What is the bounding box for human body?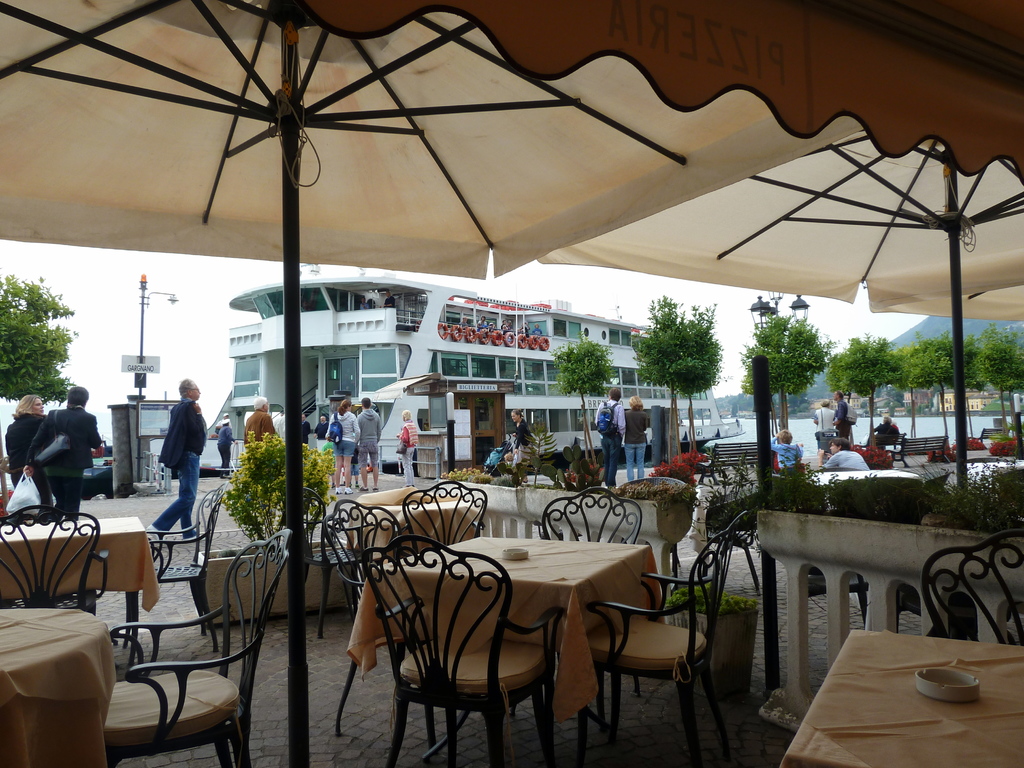
bbox=(774, 430, 801, 465).
